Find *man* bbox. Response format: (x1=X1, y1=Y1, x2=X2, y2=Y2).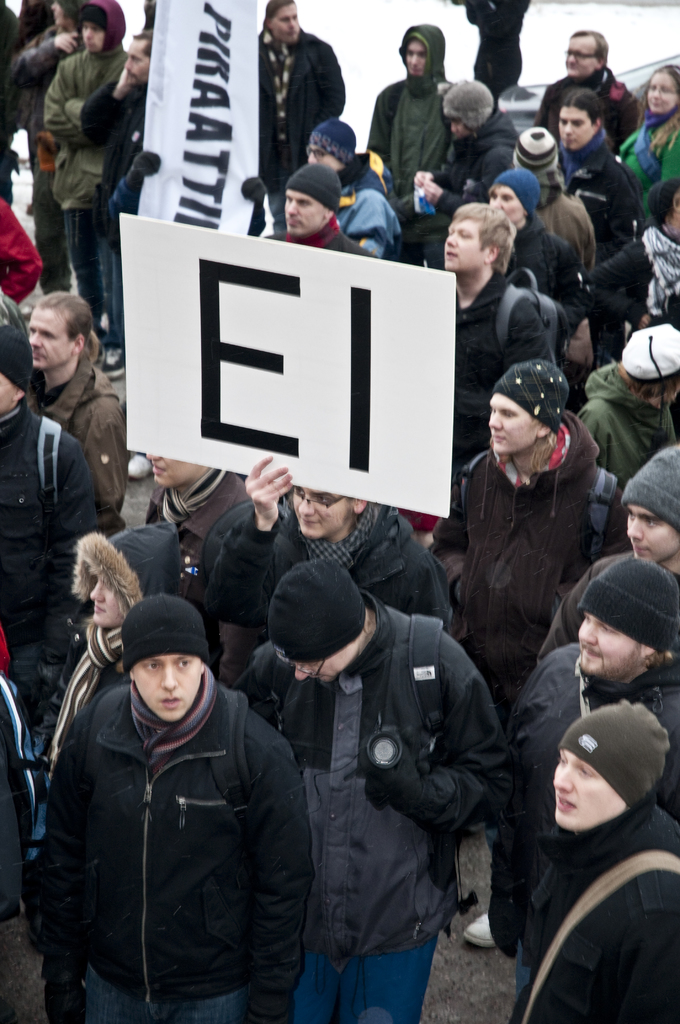
(x1=424, y1=358, x2=634, y2=951).
